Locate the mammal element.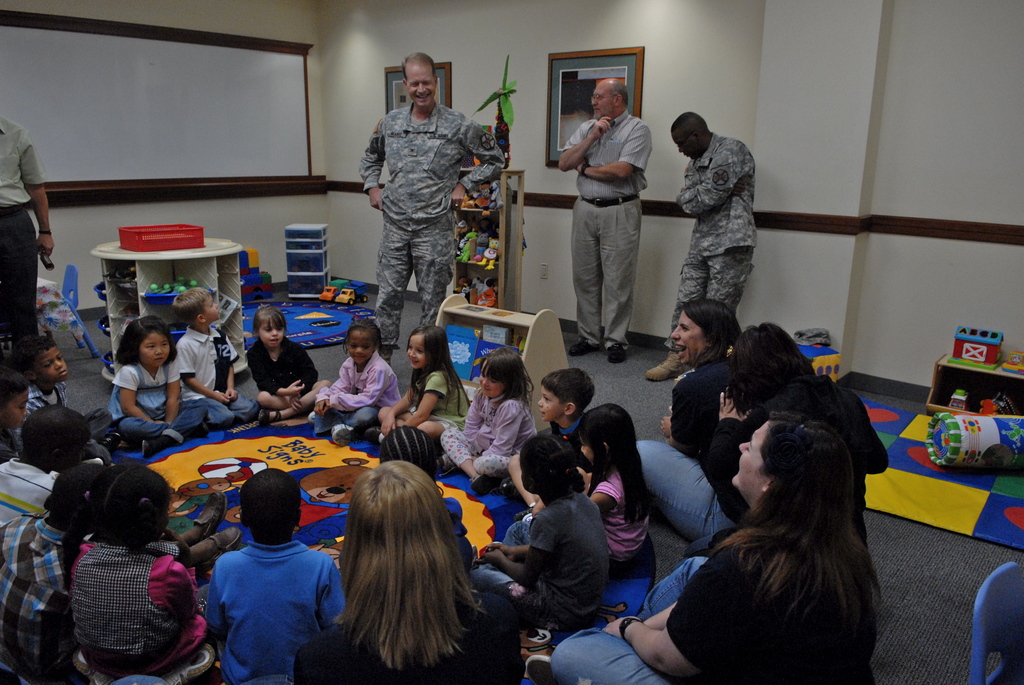
Element bbox: region(521, 411, 886, 684).
